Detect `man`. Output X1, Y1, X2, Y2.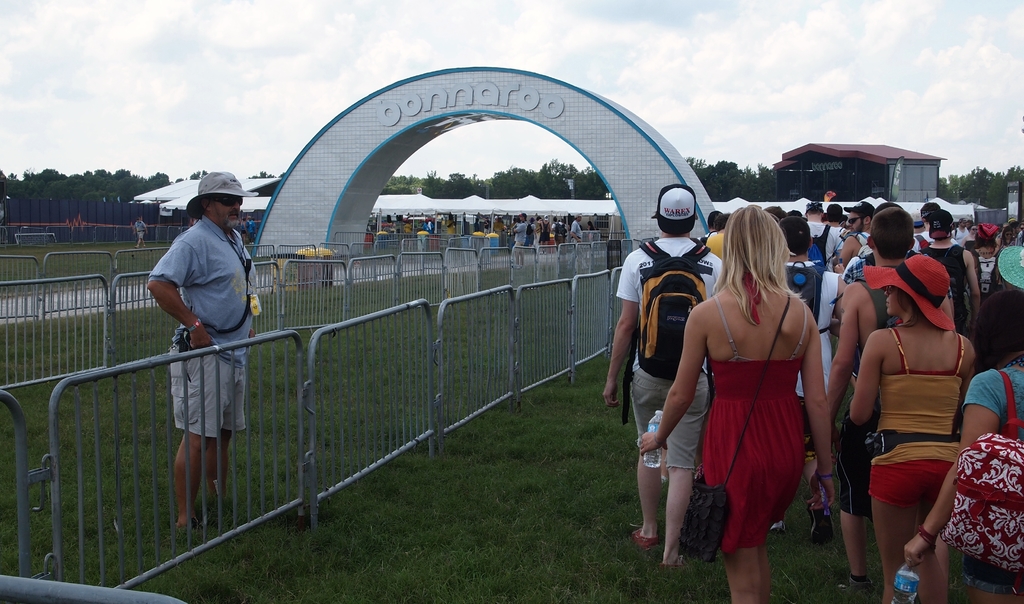
142, 175, 258, 559.
